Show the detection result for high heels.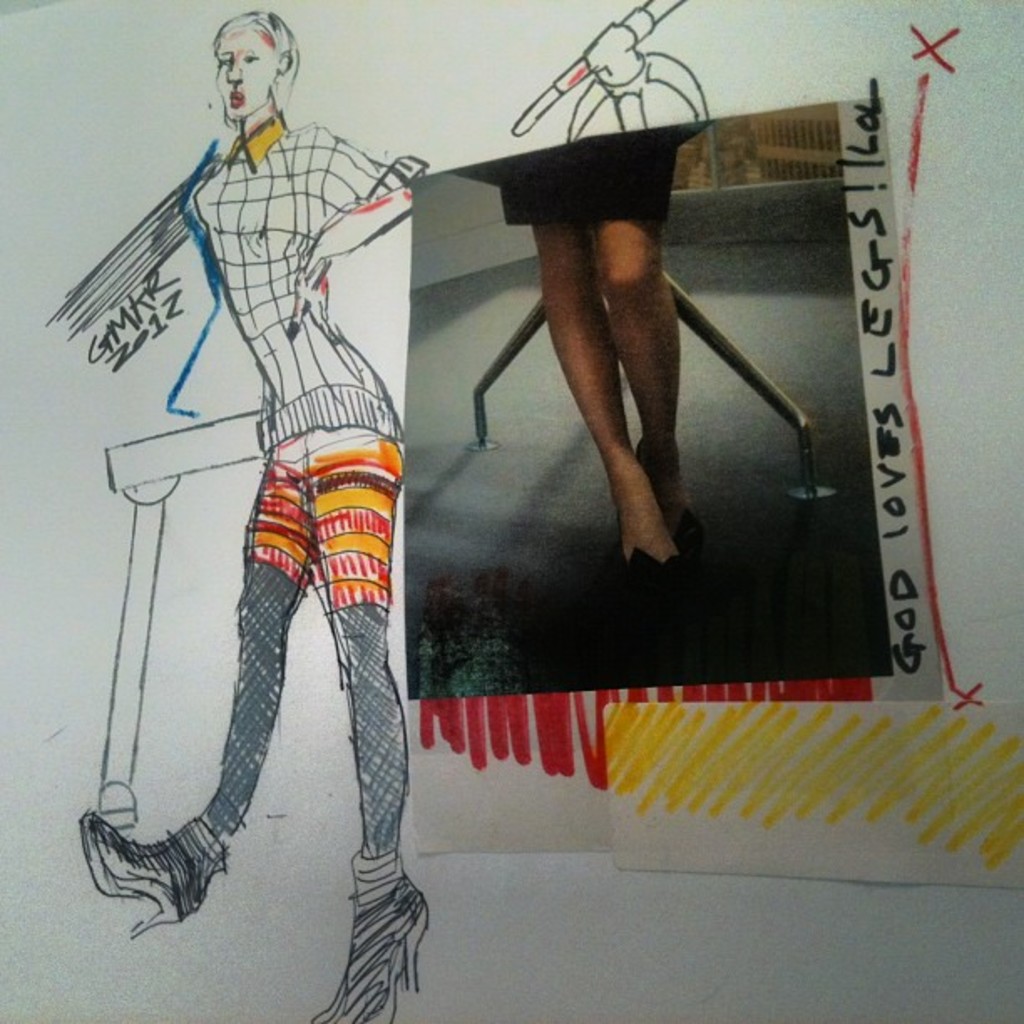
311:862:430:1022.
